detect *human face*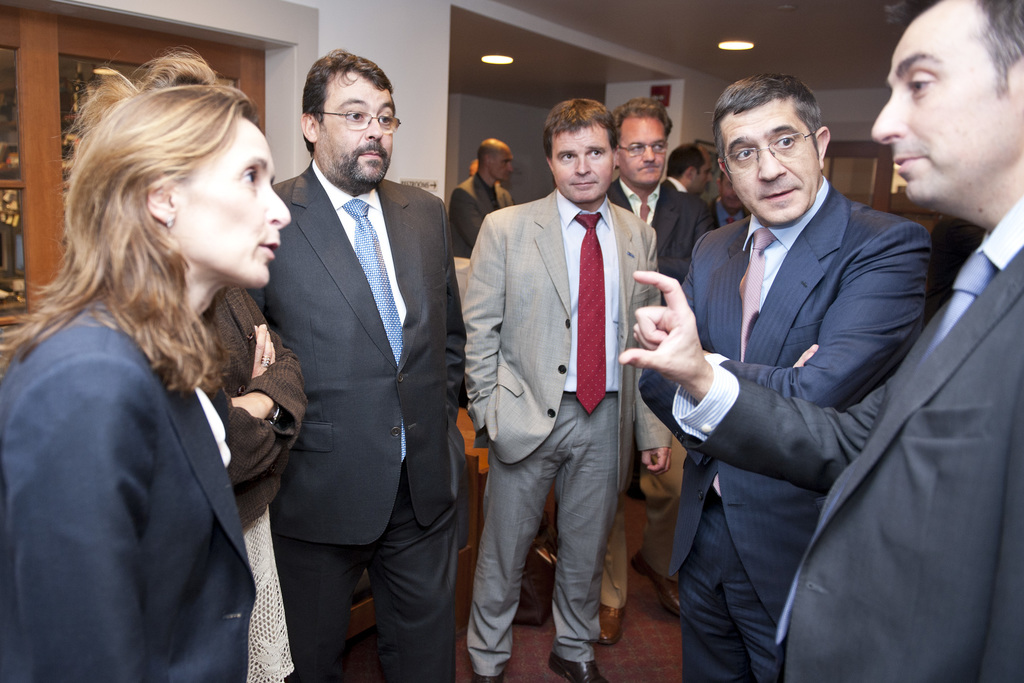
region(869, 15, 1007, 204)
